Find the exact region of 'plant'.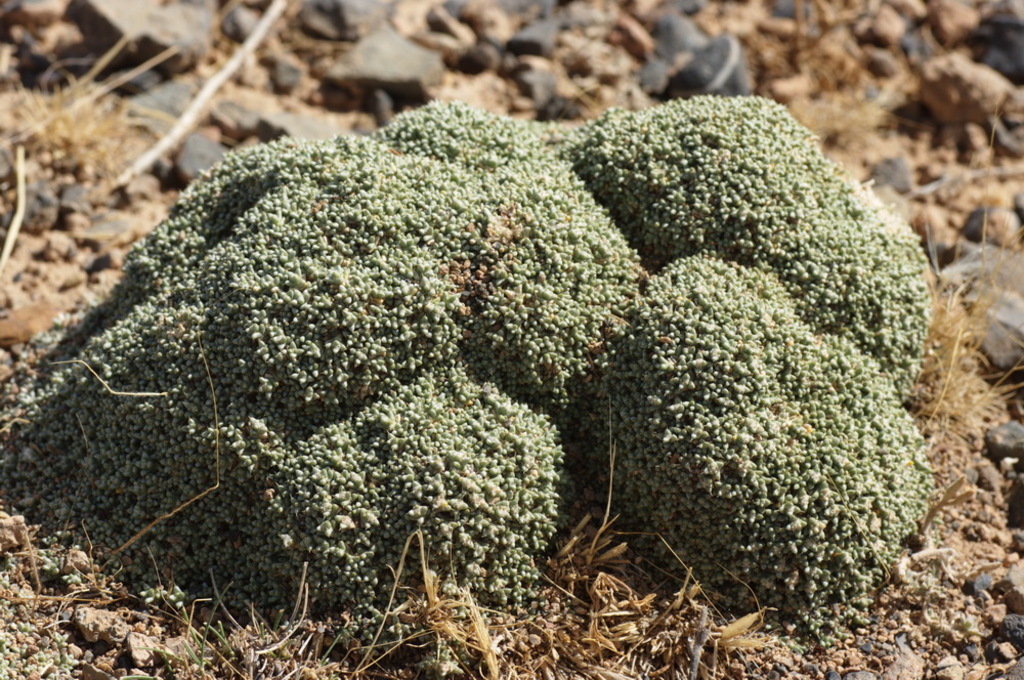
Exact region: left=186, top=551, right=350, bottom=679.
